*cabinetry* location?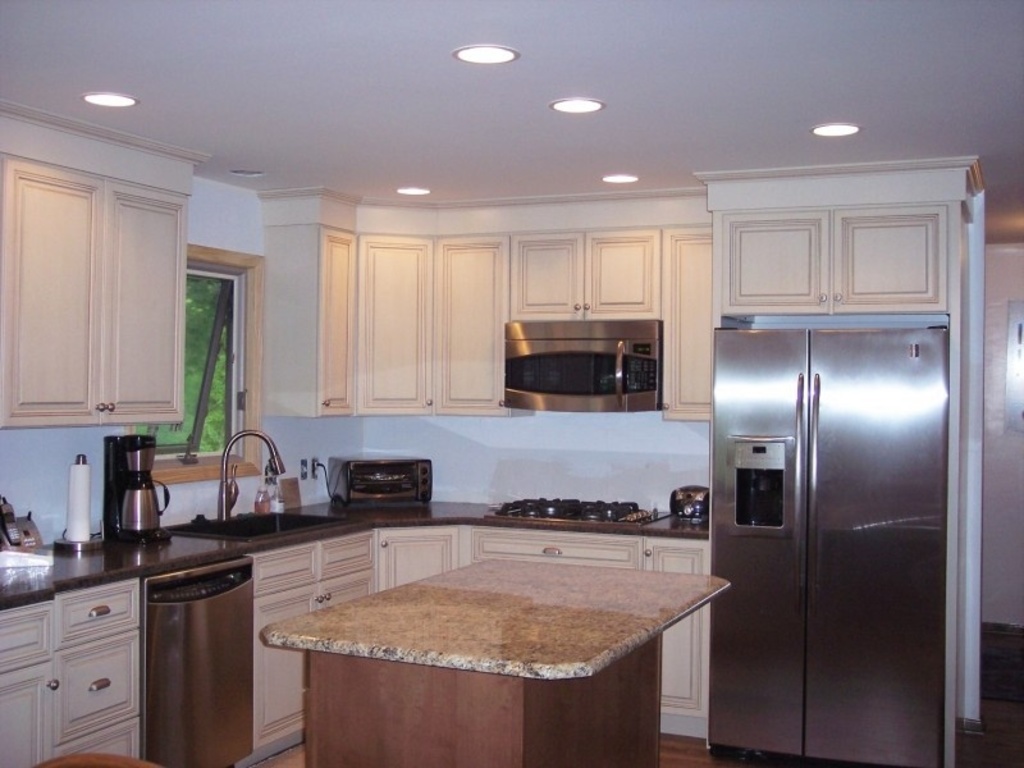
443/243/504/416
